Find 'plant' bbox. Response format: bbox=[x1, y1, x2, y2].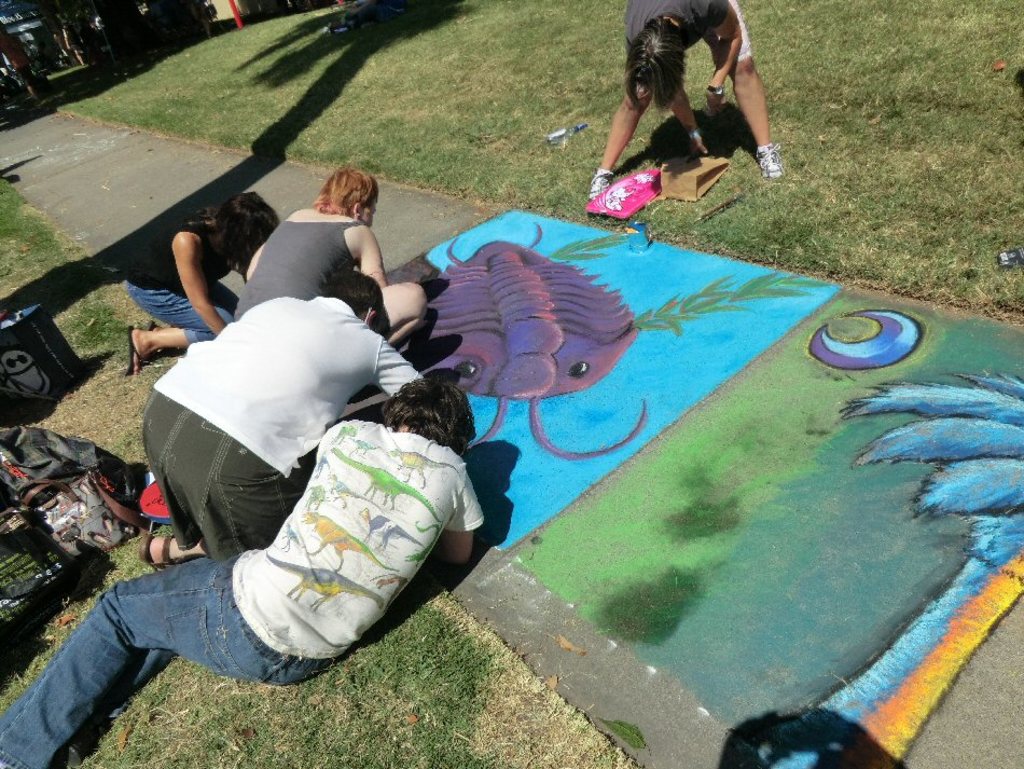
bbox=[147, 520, 179, 545].
